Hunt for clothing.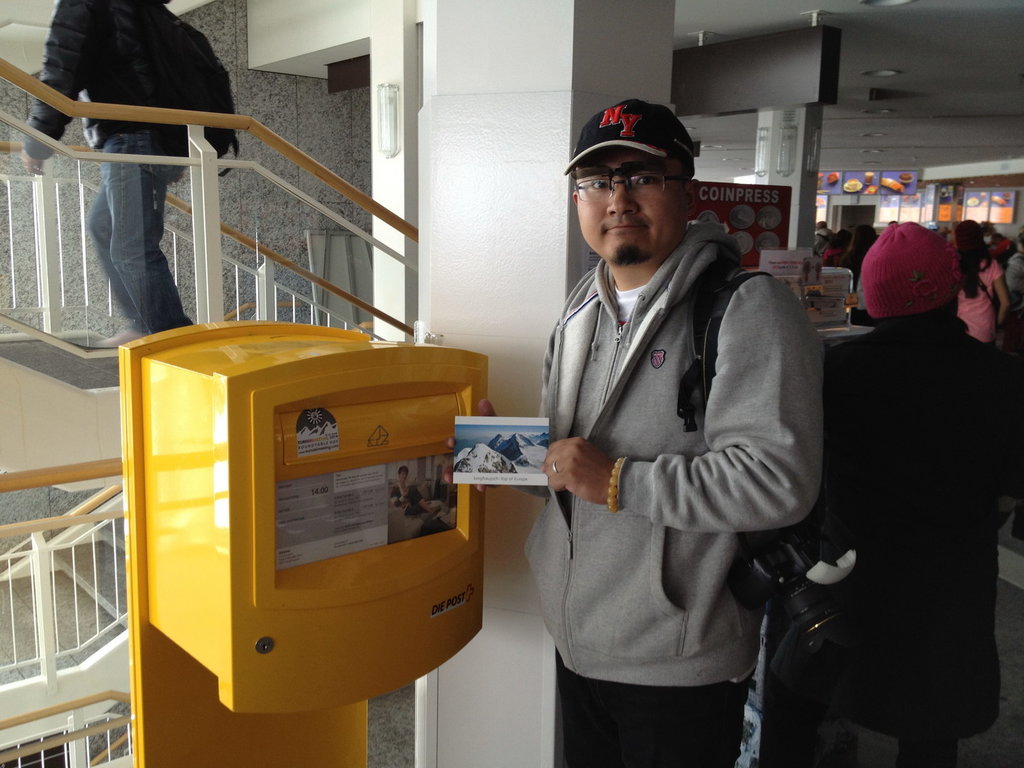
Hunted down at (756,306,1021,766).
